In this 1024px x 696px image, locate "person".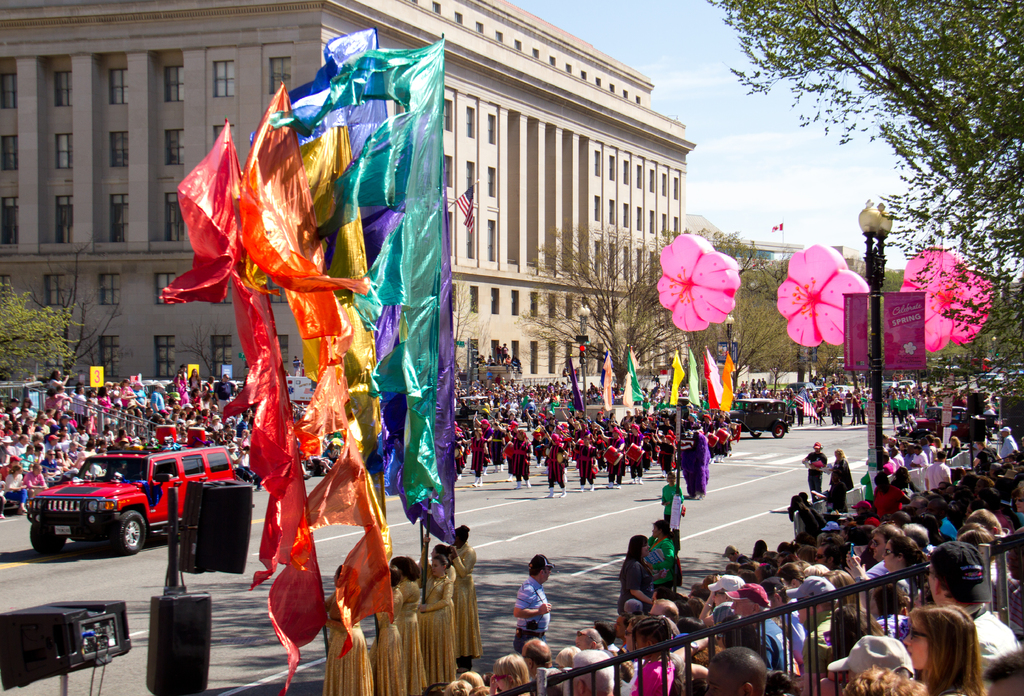
Bounding box: box=[851, 536, 924, 618].
